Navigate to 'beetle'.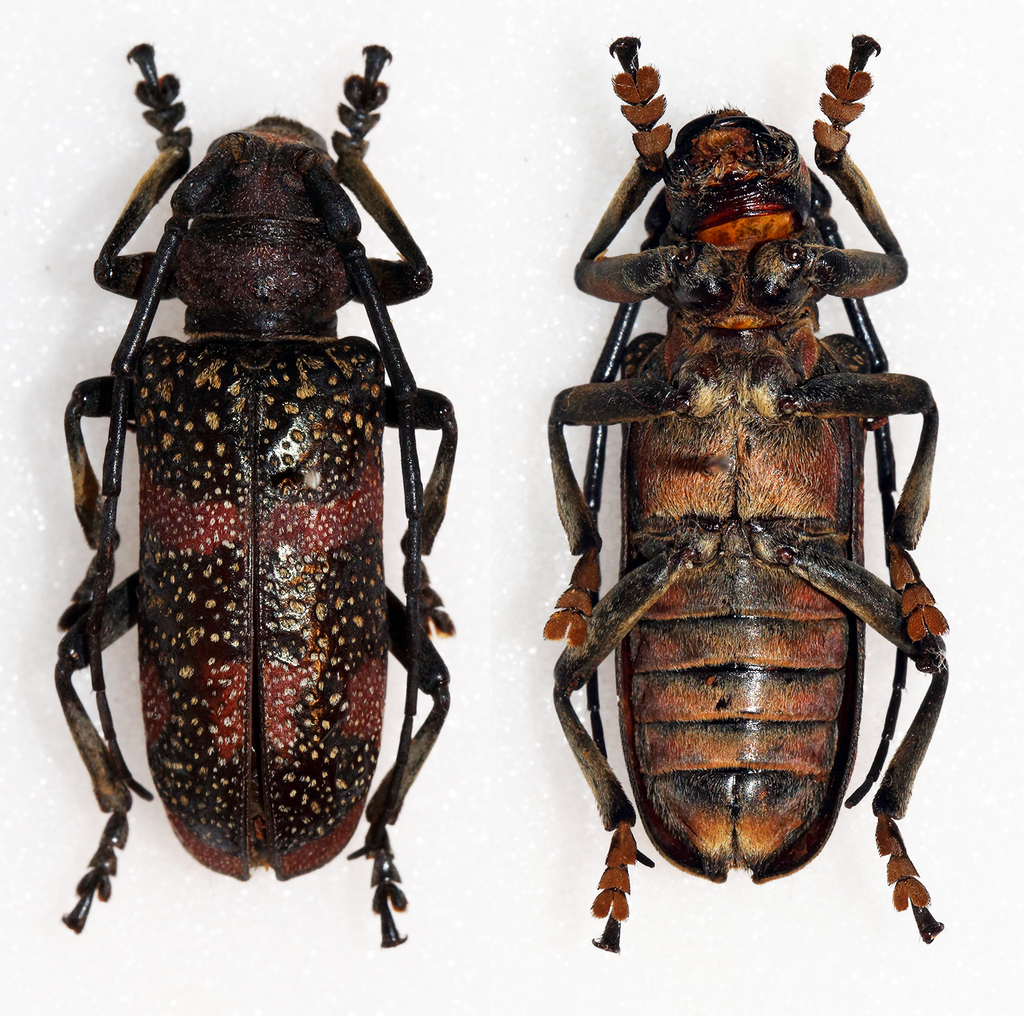
Navigation target: bbox=[553, 30, 956, 960].
